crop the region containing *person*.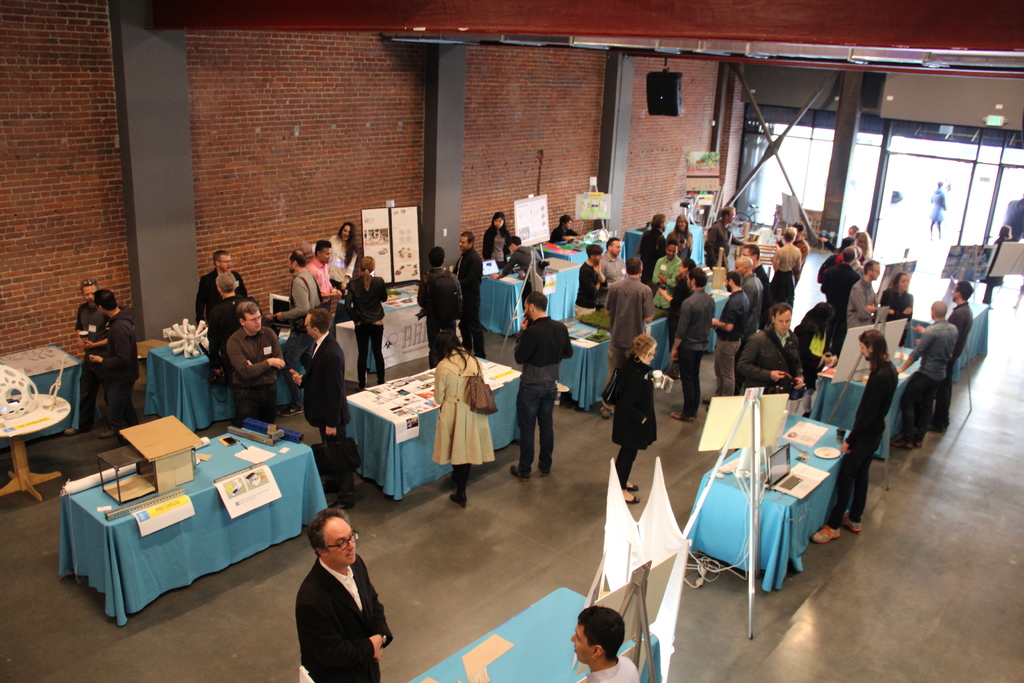
Crop region: l=977, t=226, r=1013, b=309.
